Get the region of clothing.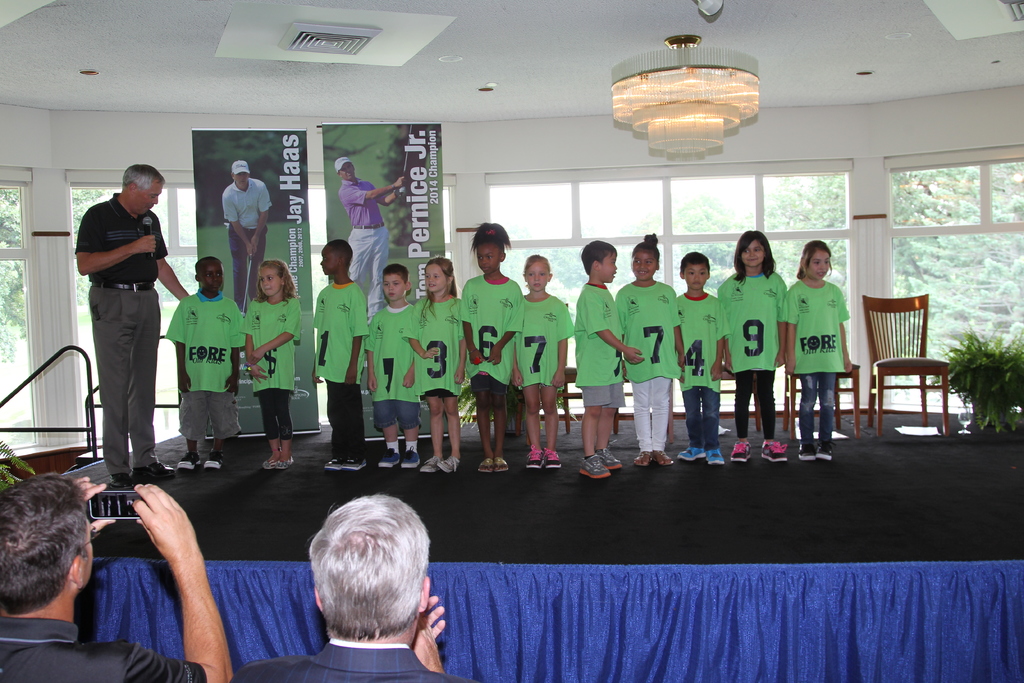
pyautogui.locateOnScreen(507, 292, 574, 385).
